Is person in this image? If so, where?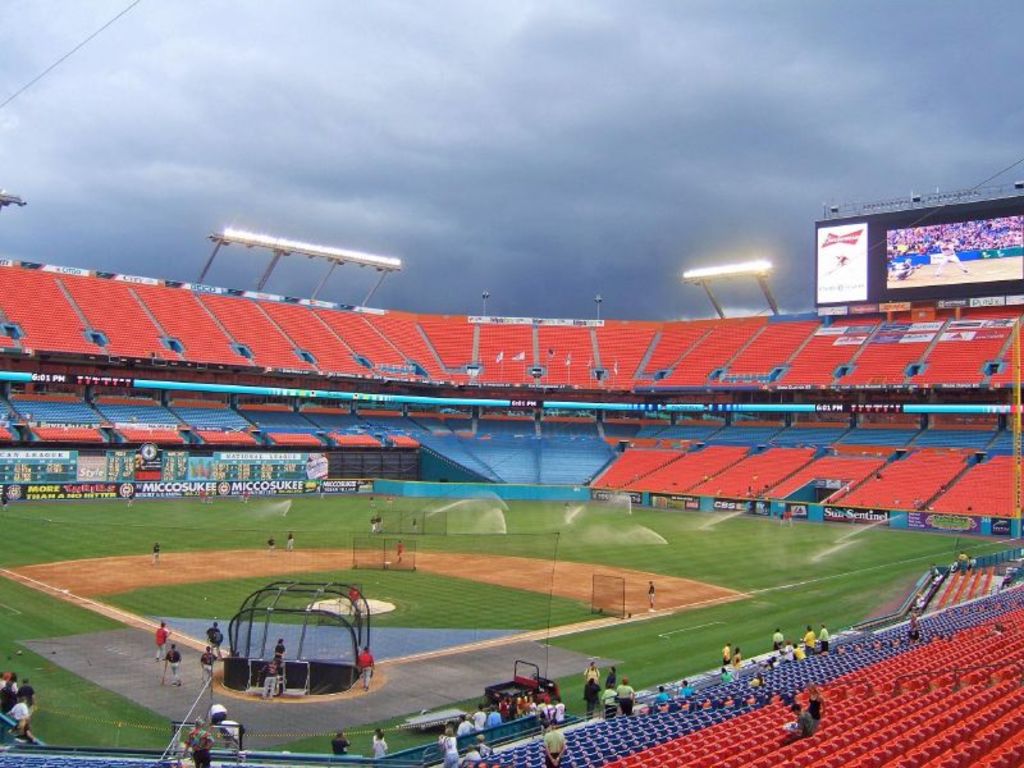
Yes, at locate(722, 668, 731, 685).
